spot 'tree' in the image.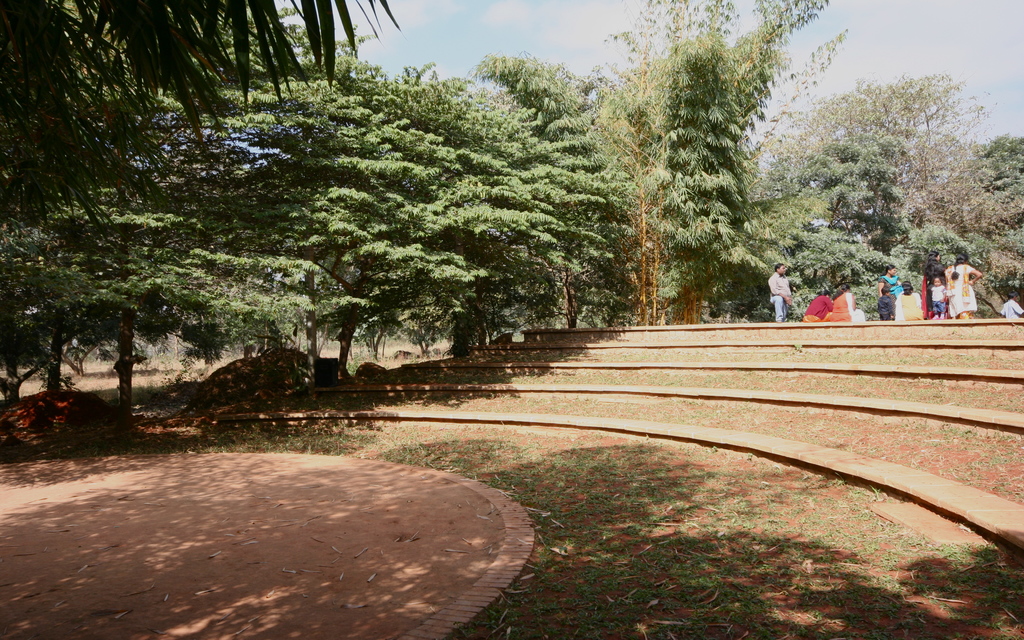
'tree' found at <region>171, 16, 365, 383</region>.
